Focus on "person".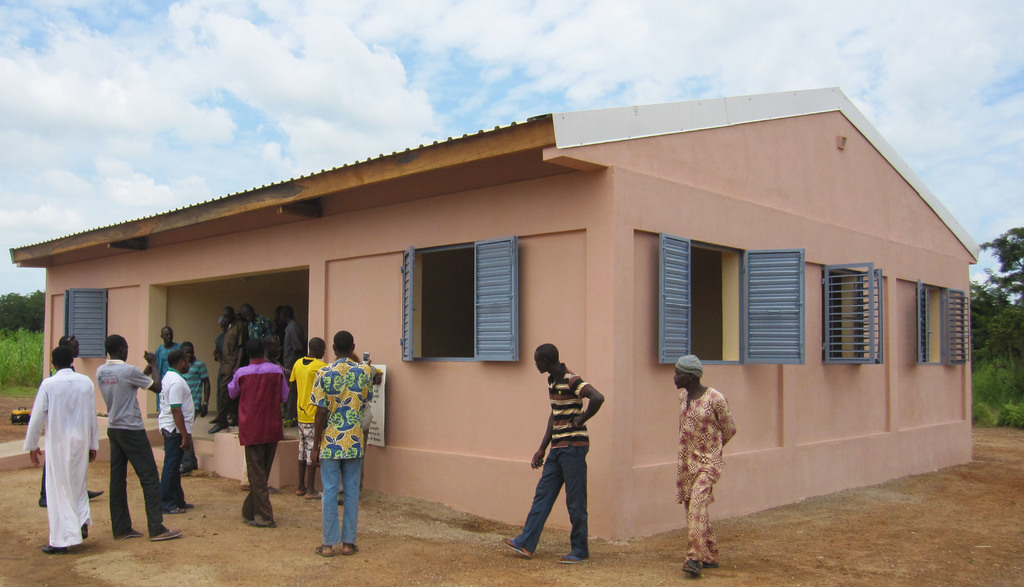
Focused at 99 330 192 544.
